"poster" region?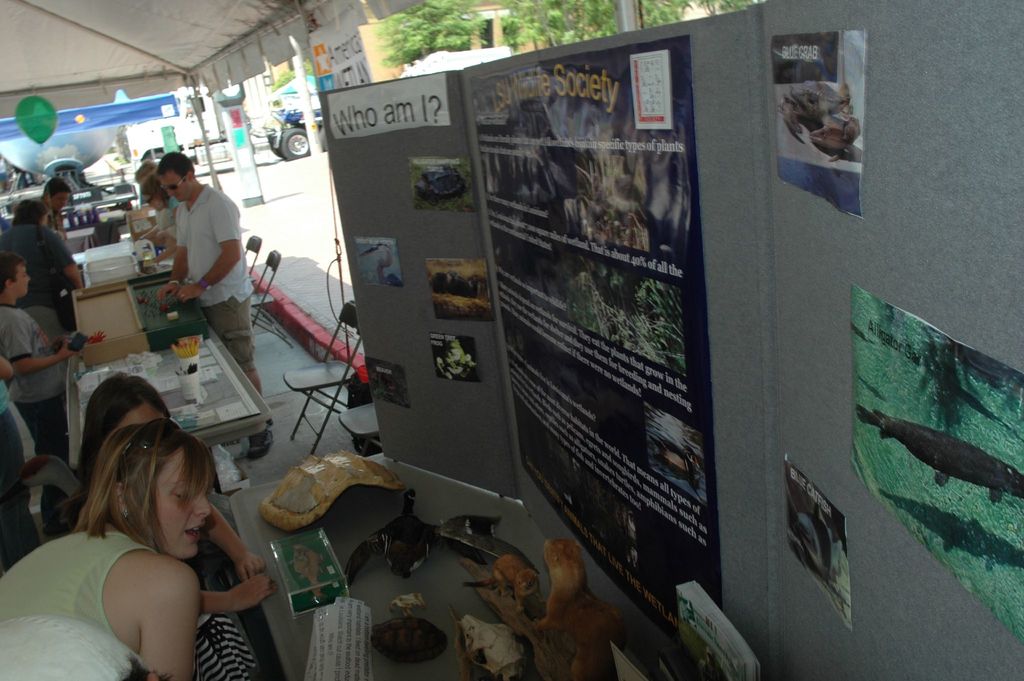
l=351, t=234, r=406, b=286
